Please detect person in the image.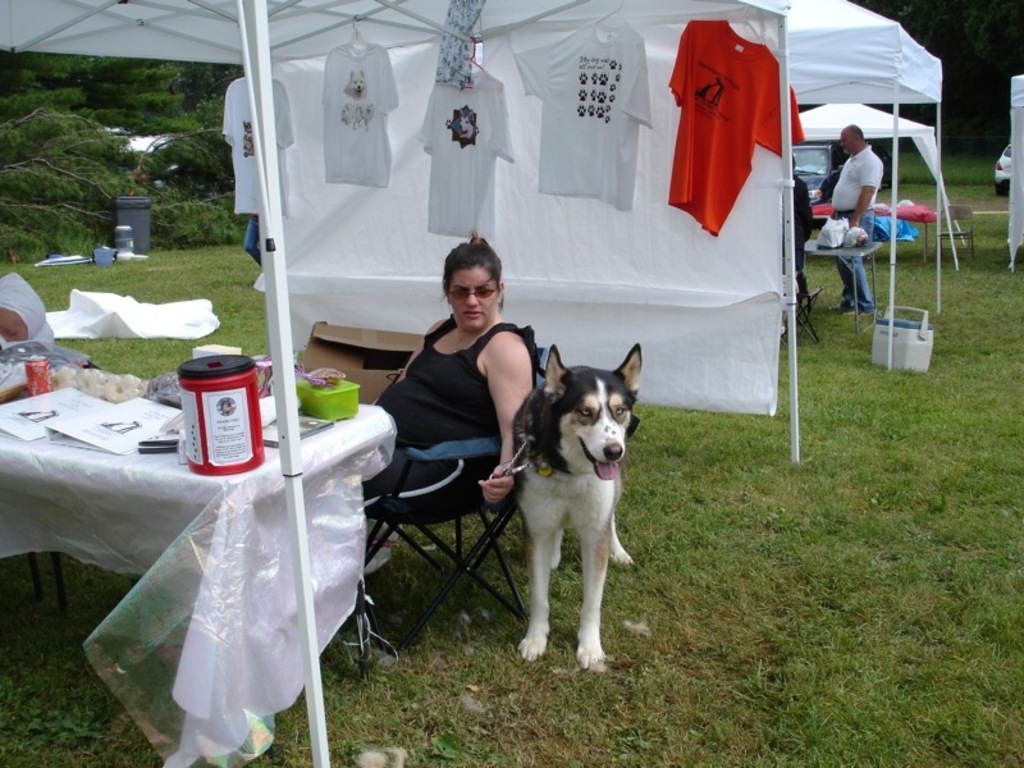
select_region(248, 212, 265, 264).
